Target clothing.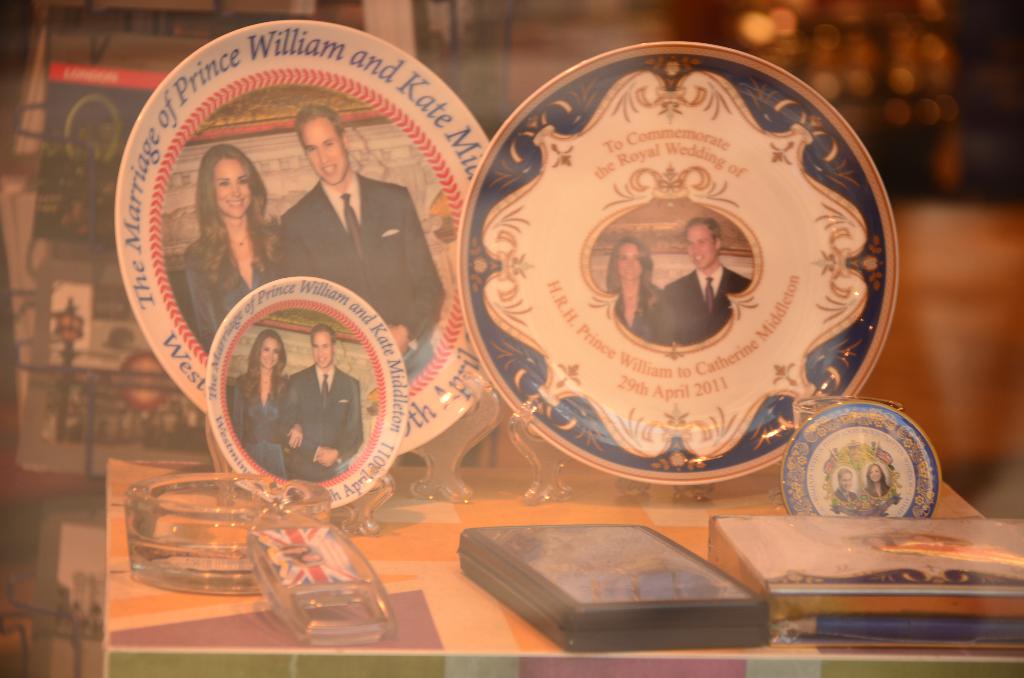
Target region: l=234, t=368, r=293, b=473.
